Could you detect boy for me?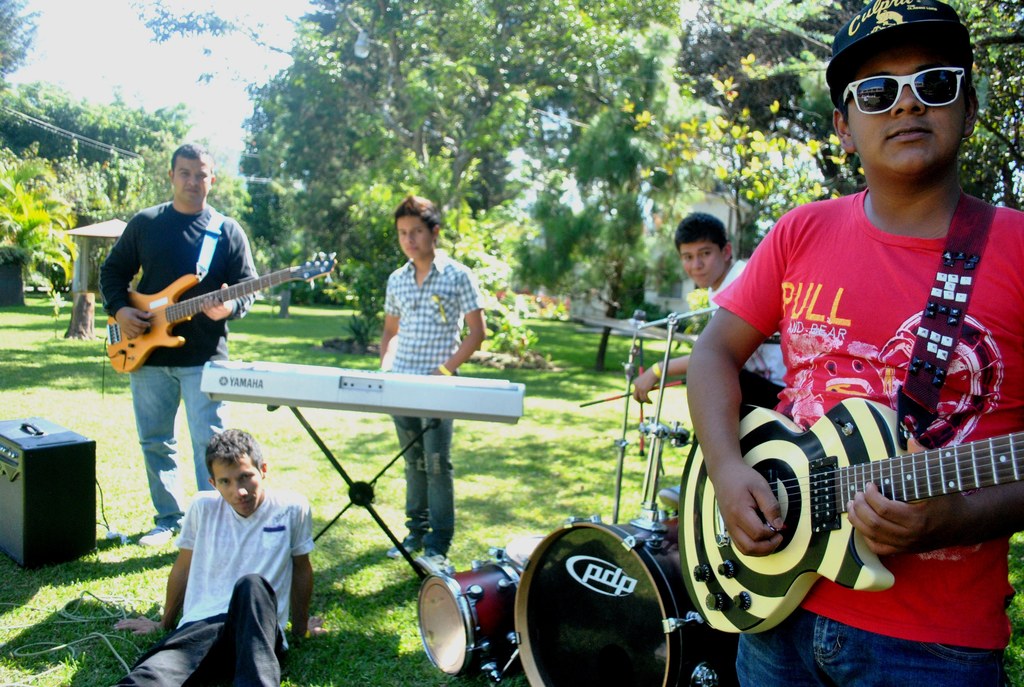
Detection result: 384, 194, 486, 562.
